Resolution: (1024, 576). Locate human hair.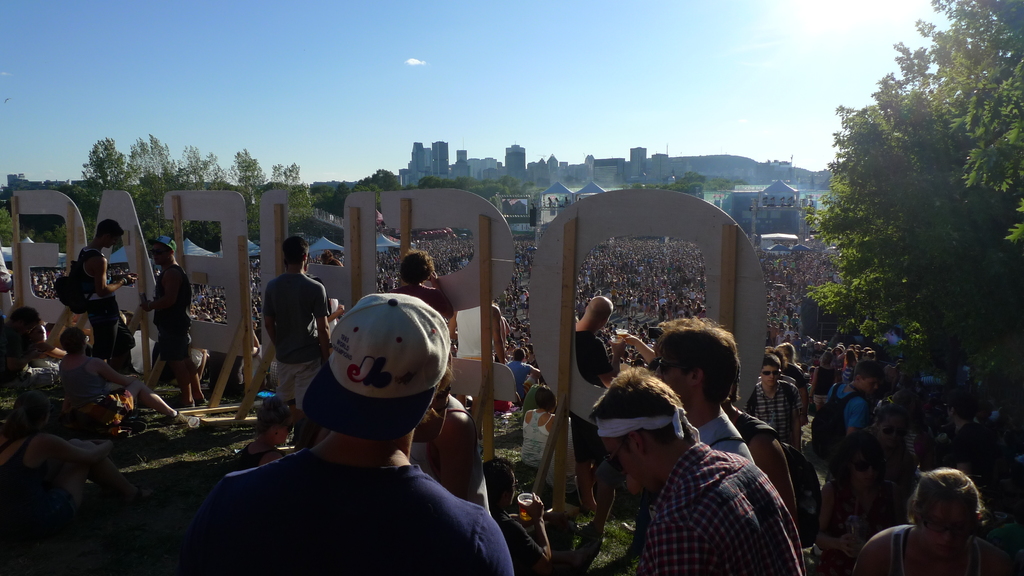
x1=281, y1=237, x2=310, y2=264.
